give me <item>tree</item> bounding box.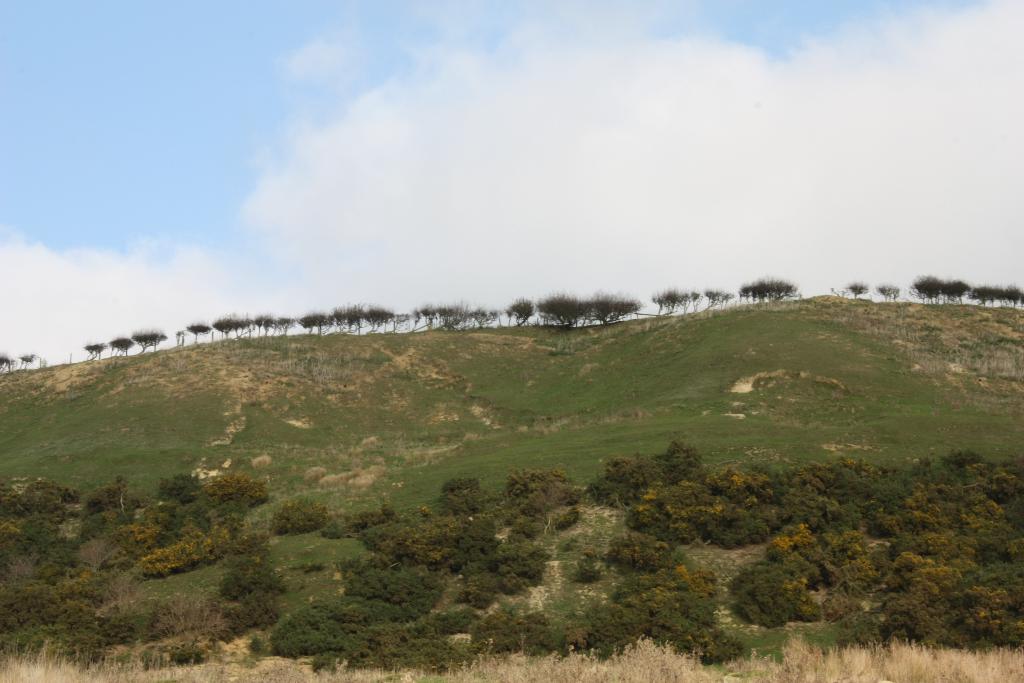
x1=638, y1=446, x2=738, y2=529.
